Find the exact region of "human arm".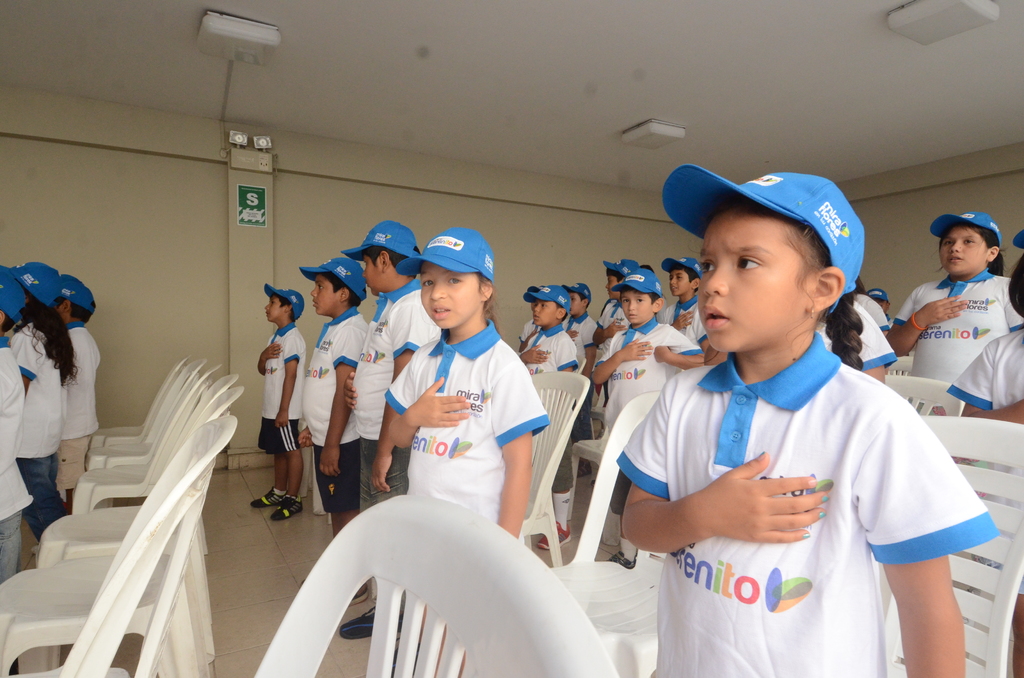
Exact region: rect(879, 428, 978, 667).
